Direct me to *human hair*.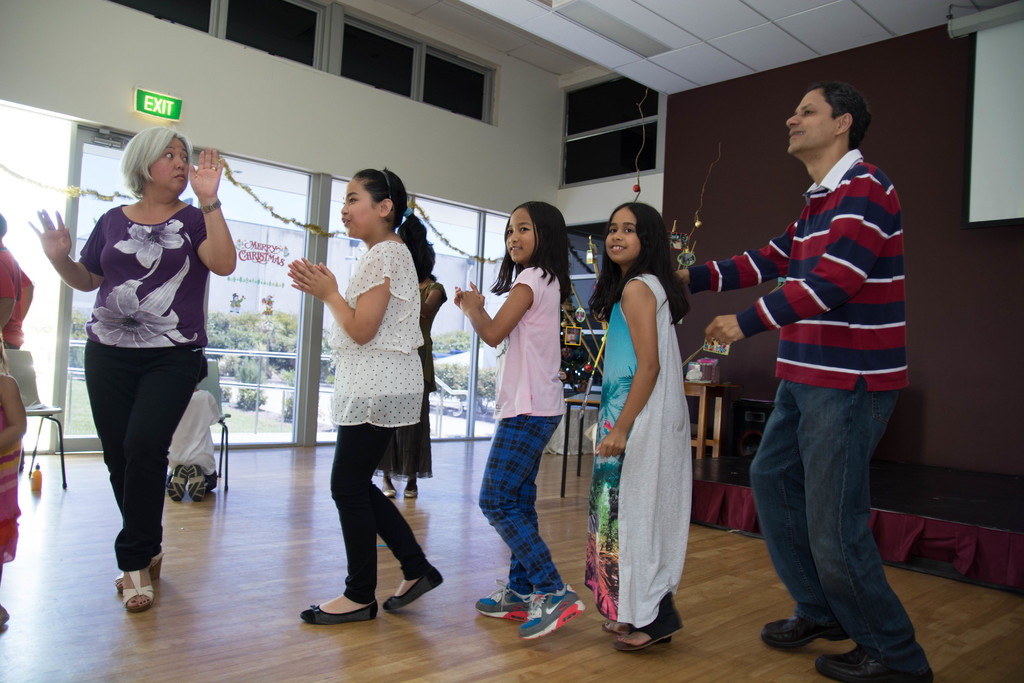
Direction: 590:201:695:323.
